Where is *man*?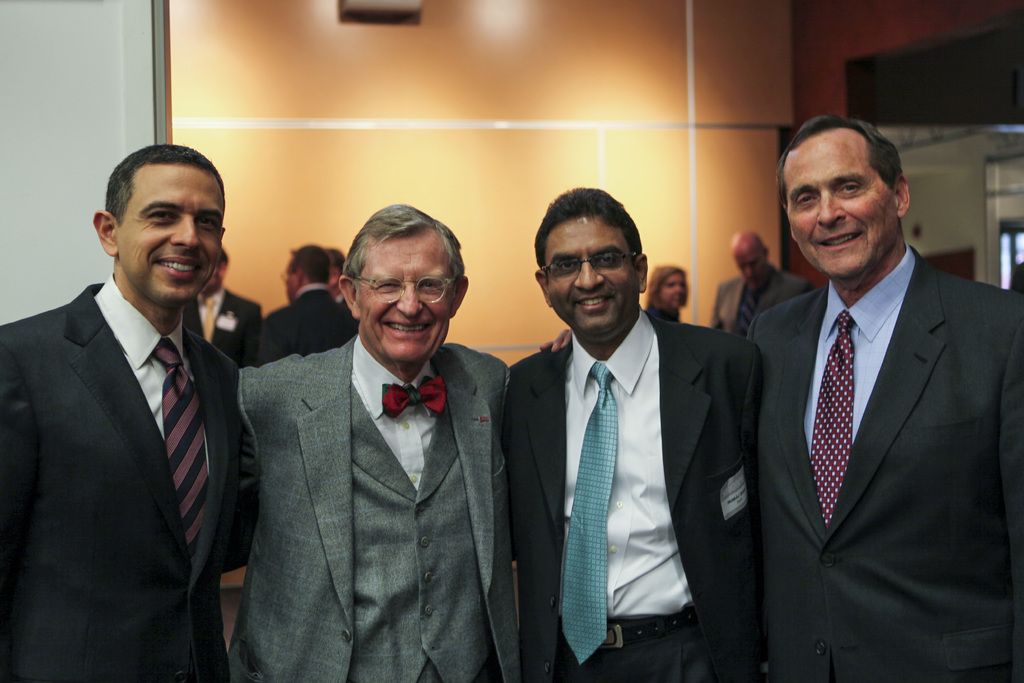
(0,145,268,680).
